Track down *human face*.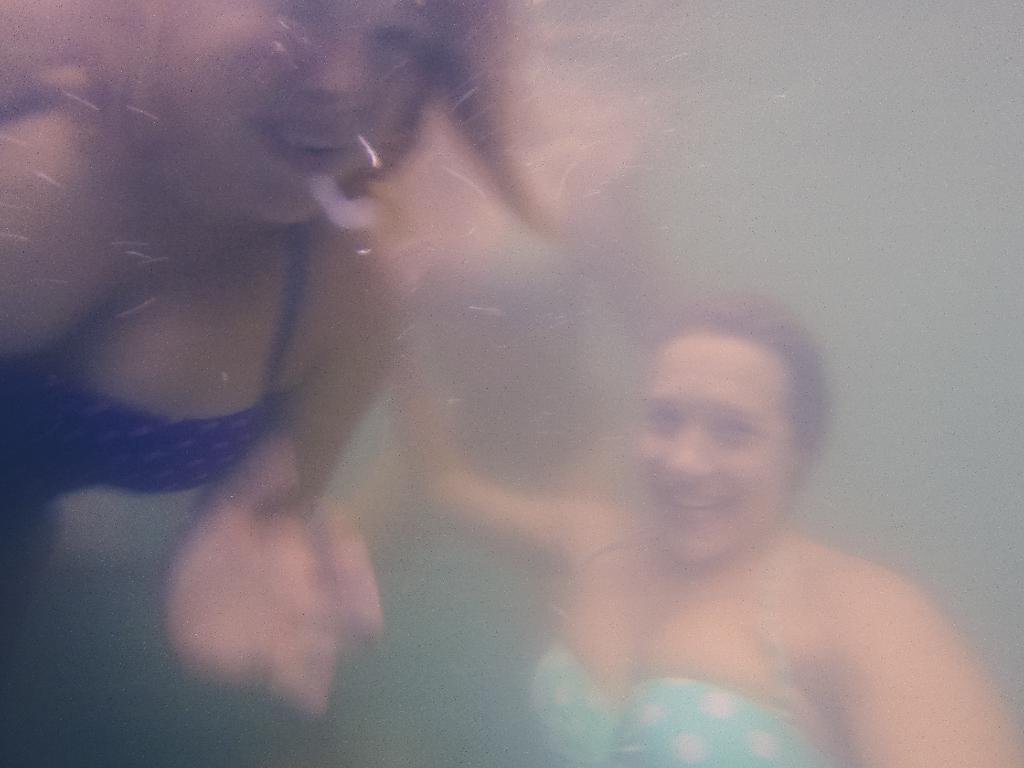
Tracked to 128:0:443:227.
